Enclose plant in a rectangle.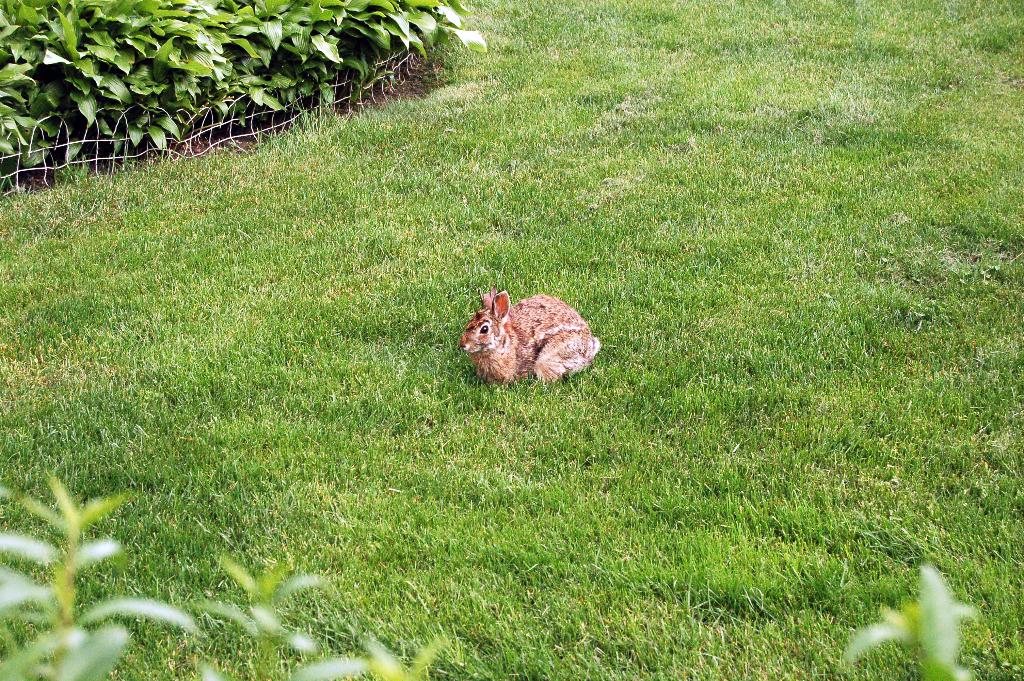
region(0, 459, 209, 680).
